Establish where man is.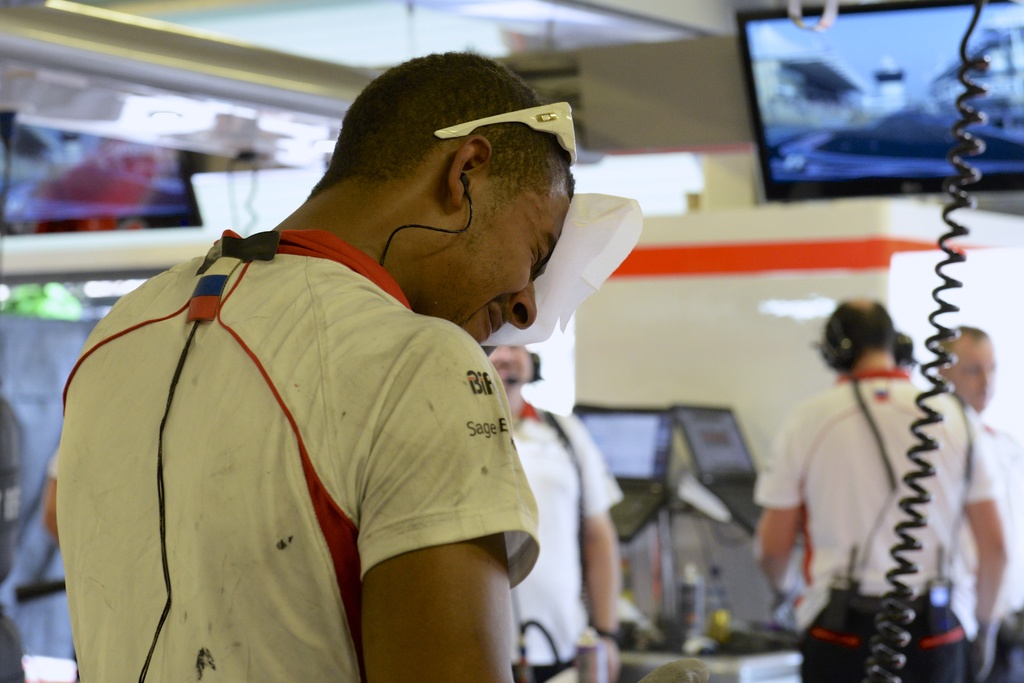
Established at [left=486, top=344, right=621, bottom=682].
